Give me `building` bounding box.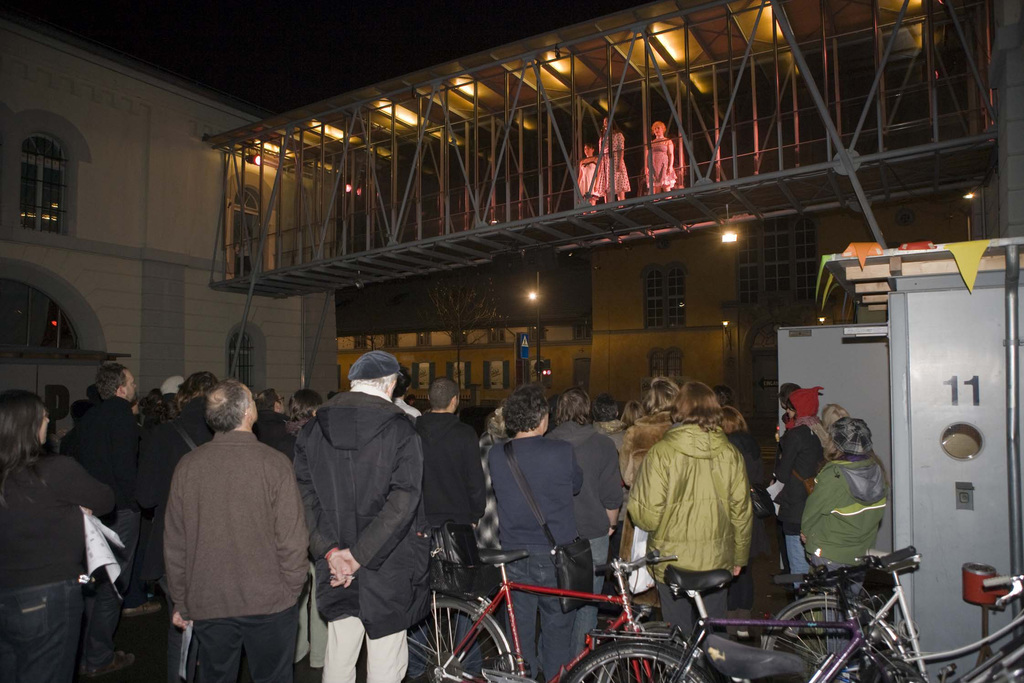
bbox=(0, 8, 346, 452).
